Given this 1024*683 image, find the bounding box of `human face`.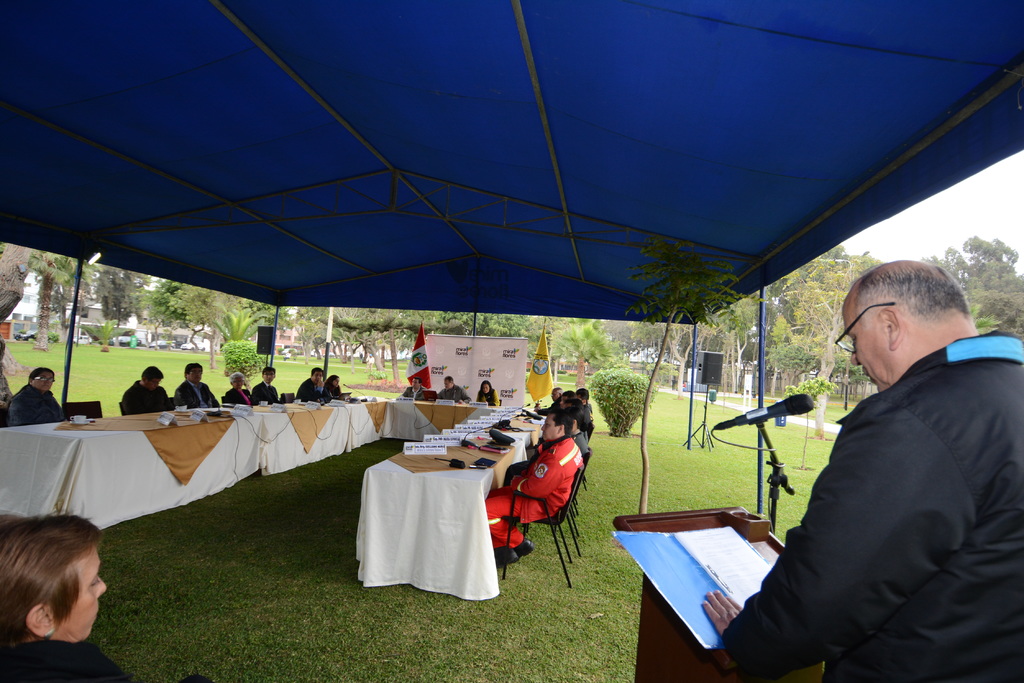
bbox=[539, 414, 557, 440].
